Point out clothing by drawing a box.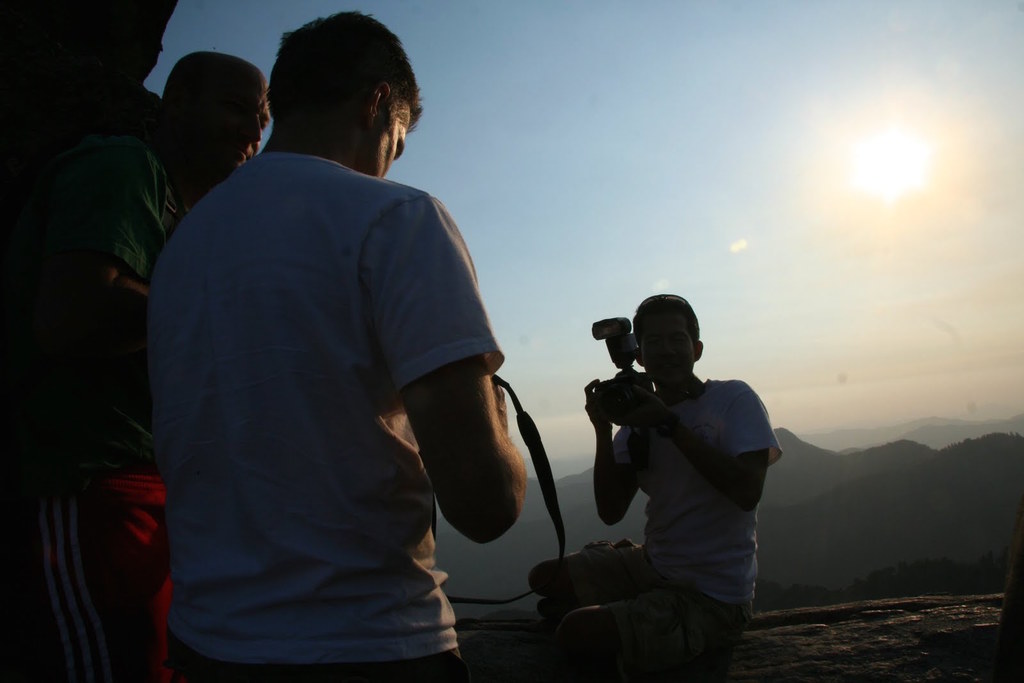
<region>145, 155, 524, 673</region>.
